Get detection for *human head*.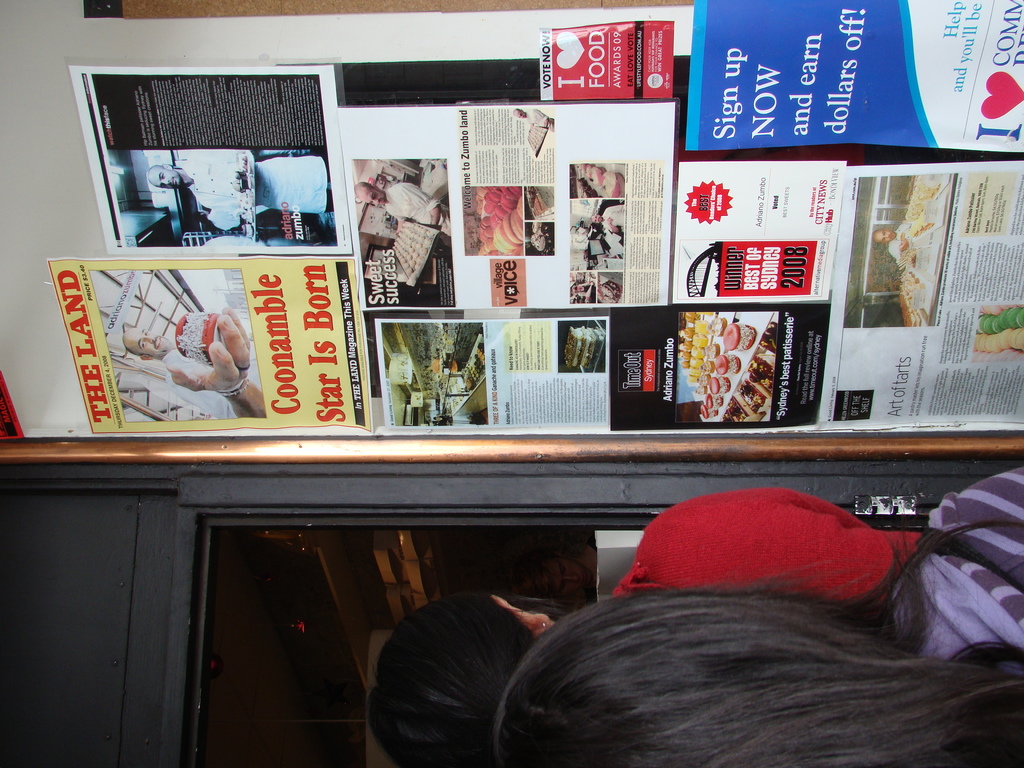
Detection: {"x1": 353, "y1": 184, "x2": 386, "y2": 204}.
